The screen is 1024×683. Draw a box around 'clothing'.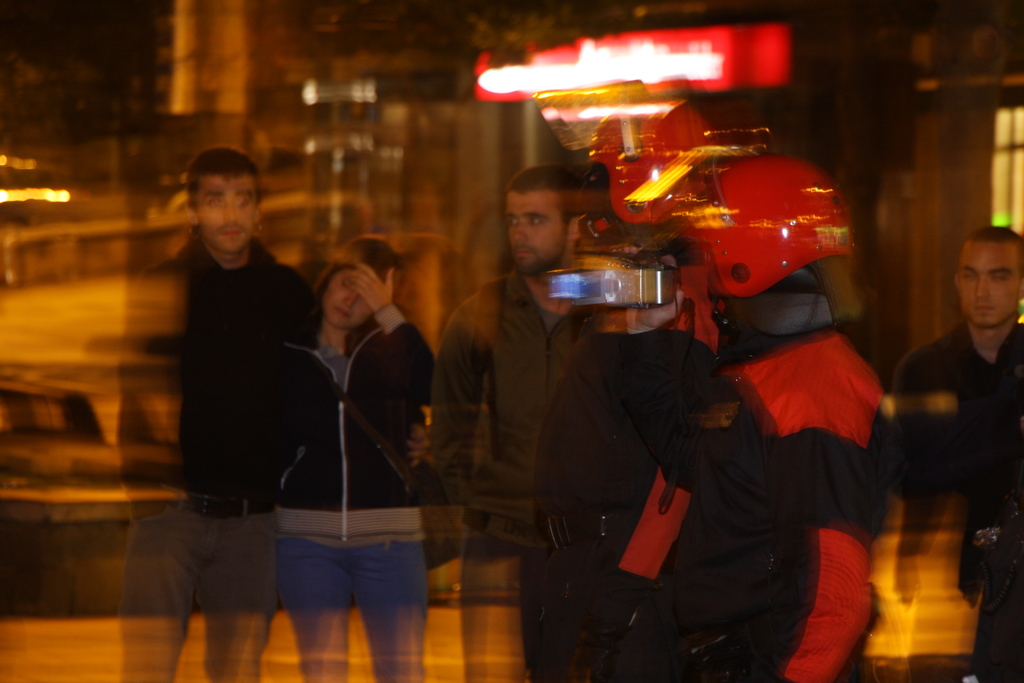
Rect(611, 337, 893, 682).
